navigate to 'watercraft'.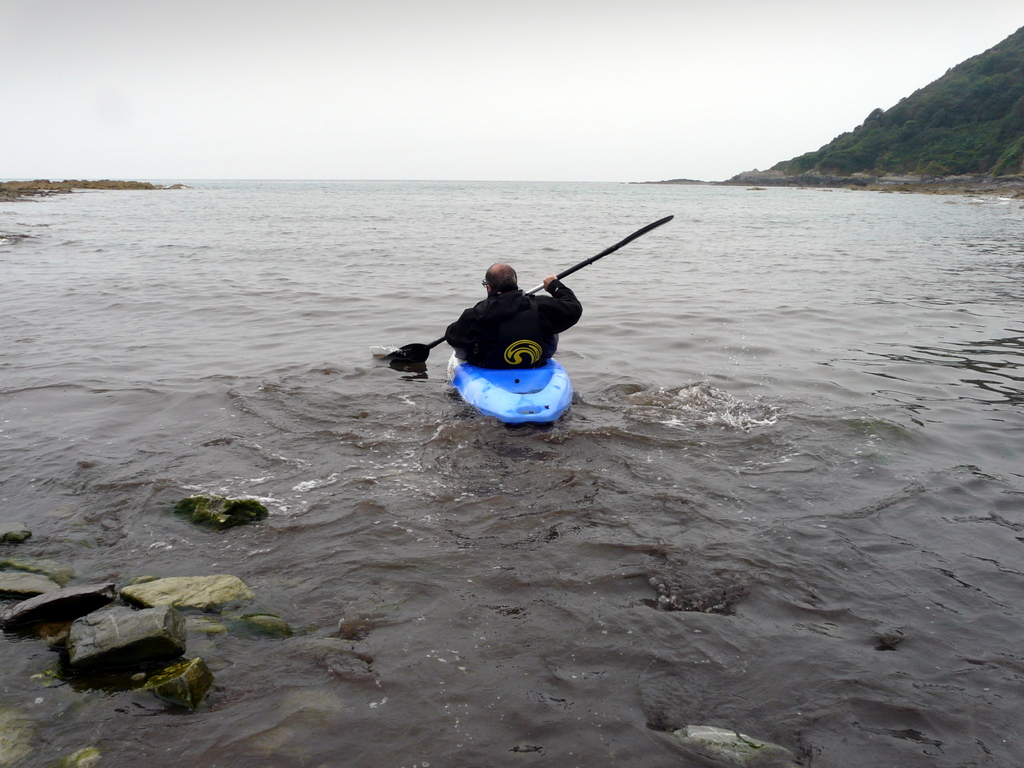
Navigation target: (444, 340, 576, 428).
